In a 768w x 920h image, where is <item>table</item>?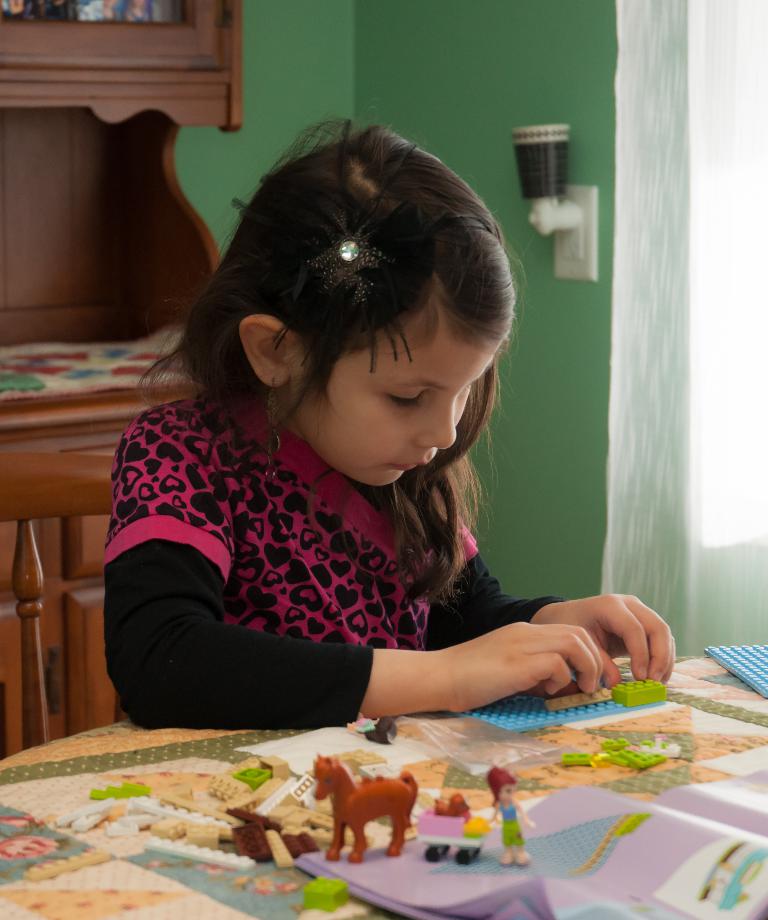
crop(0, 692, 767, 919).
